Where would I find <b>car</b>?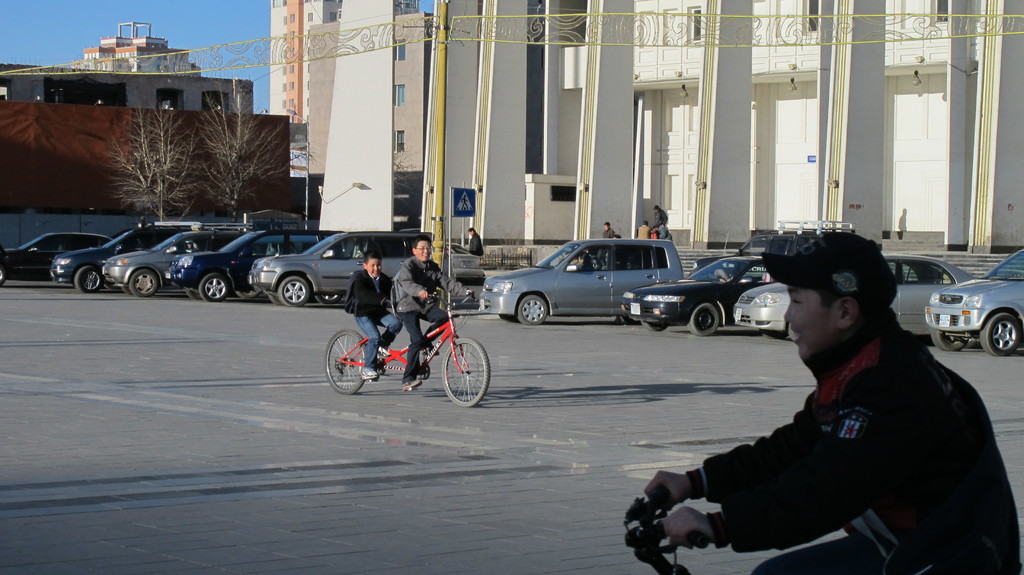
At 49, 222, 198, 297.
